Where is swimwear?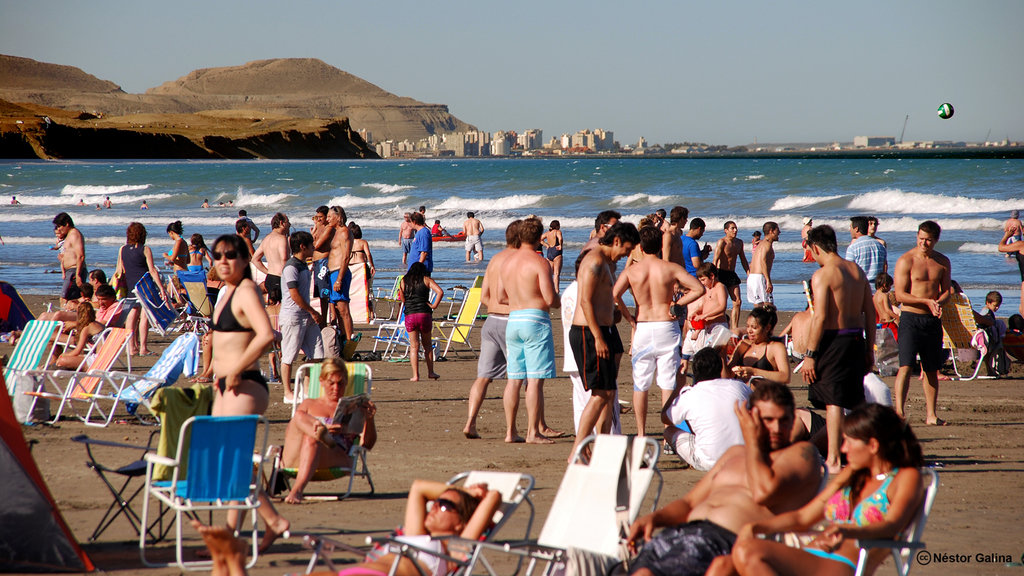
bbox=[1014, 247, 1023, 287].
